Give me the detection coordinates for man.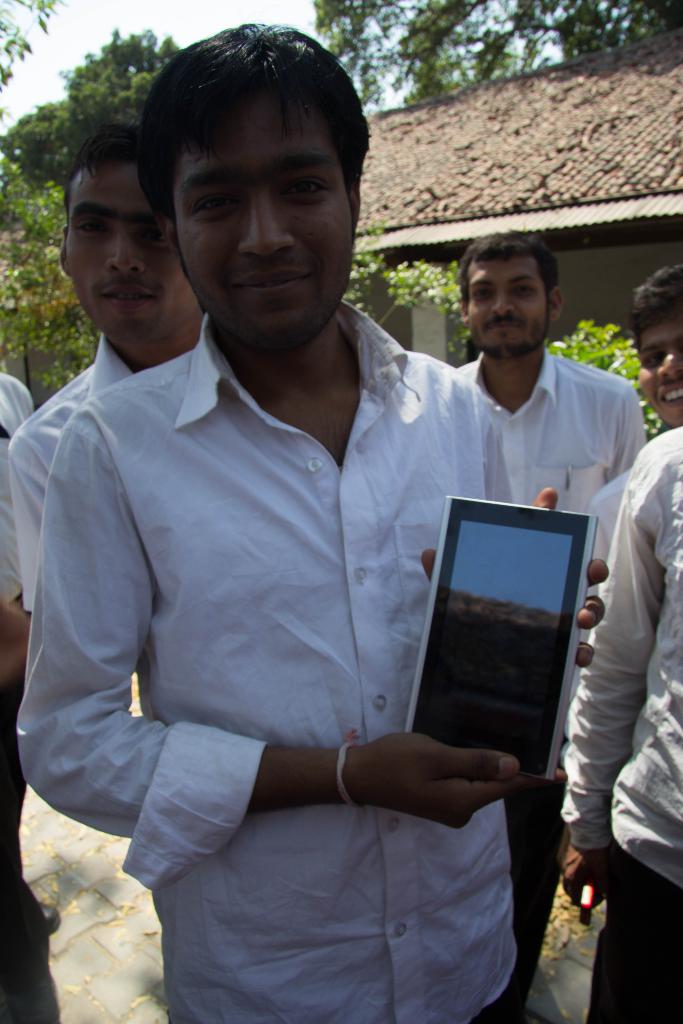
{"left": 558, "top": 431, "right": 682, "bottom": 1023}.
